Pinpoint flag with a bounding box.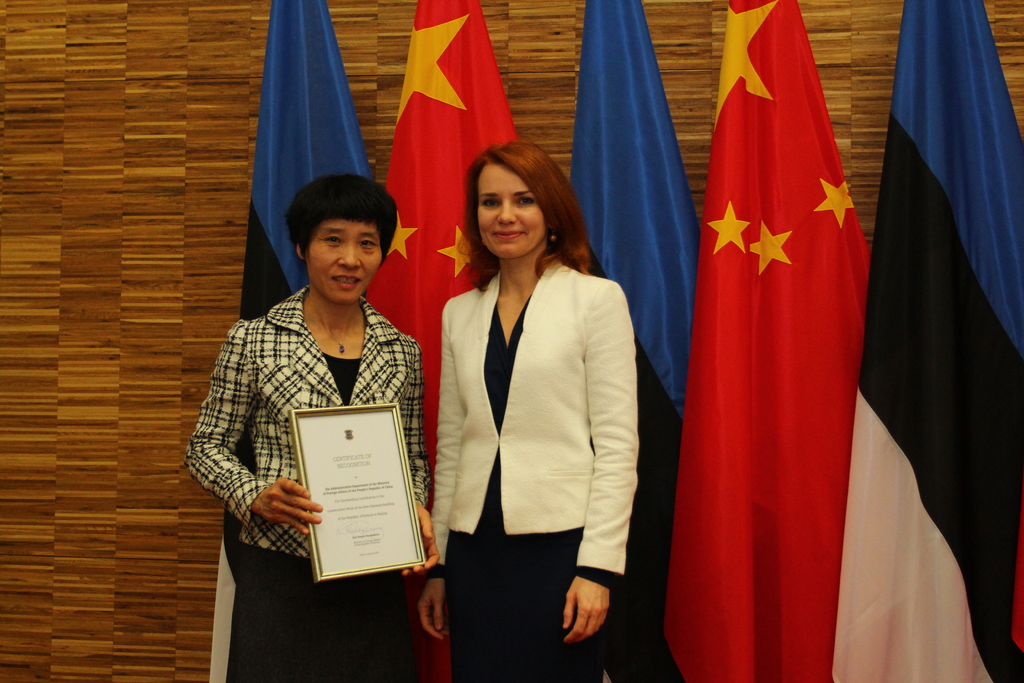
region(858, 0, 1020, 682).
